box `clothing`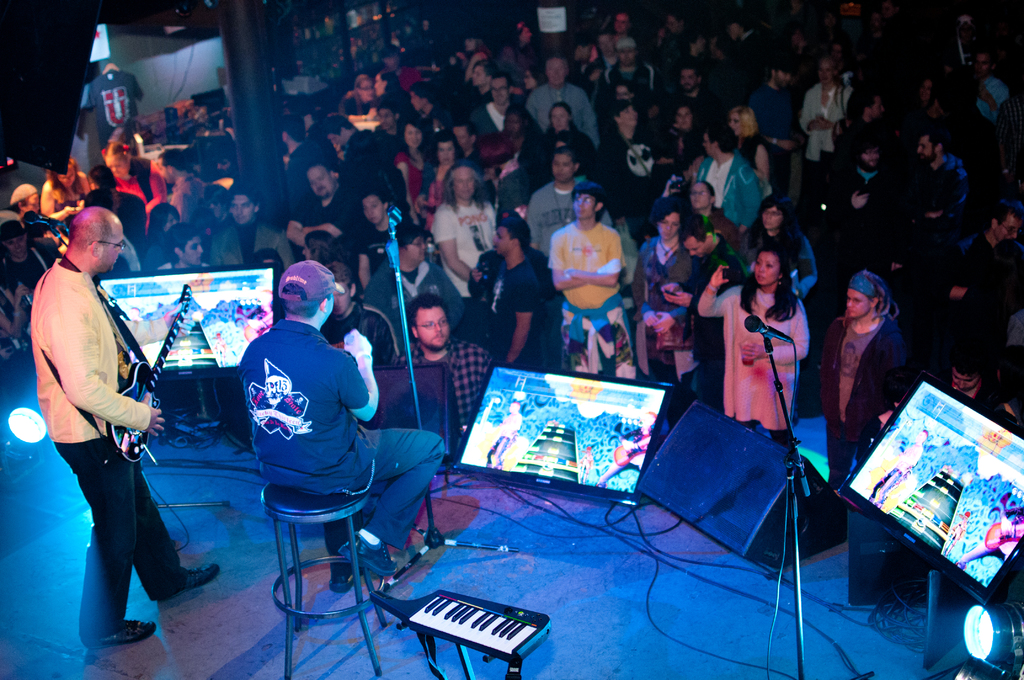
{"left": 976, "top": 72, "right": 1009, "bottom": 122}
